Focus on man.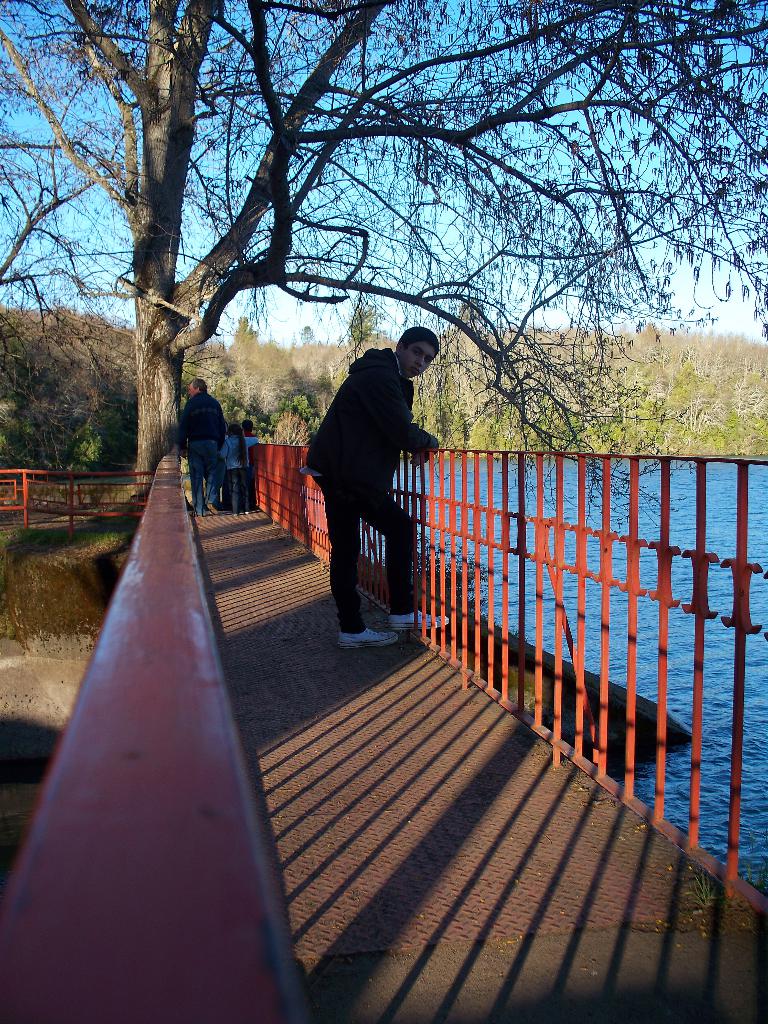
Focused at [left=313, top=338, right=442, bottom=641].
